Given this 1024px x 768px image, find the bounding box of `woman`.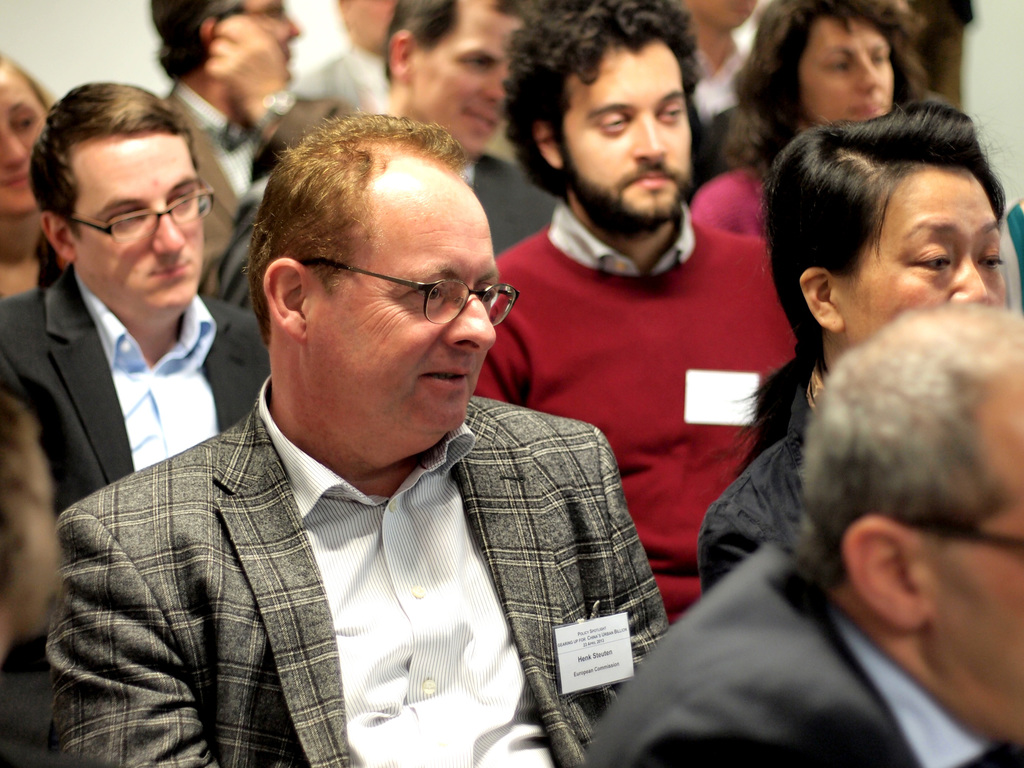
x1=690 y1=0 x2=941 y2=236.
